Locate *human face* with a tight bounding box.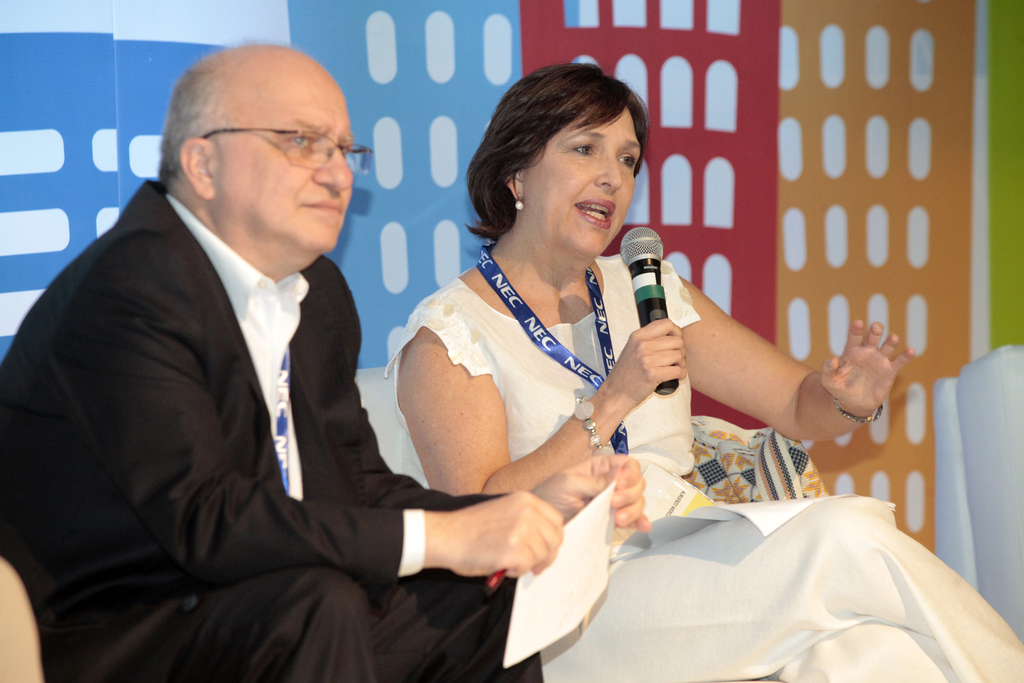
(x1=210, y1=78, x2=351, y2=253).
